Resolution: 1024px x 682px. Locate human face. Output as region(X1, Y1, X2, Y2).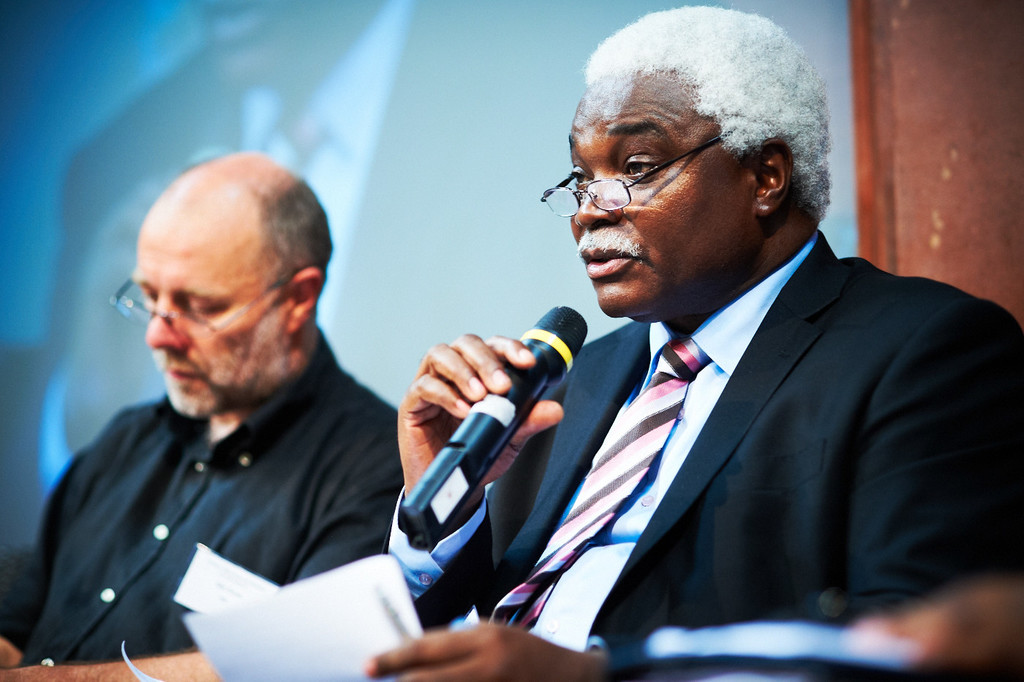
region(138, 225, 297, 419).
